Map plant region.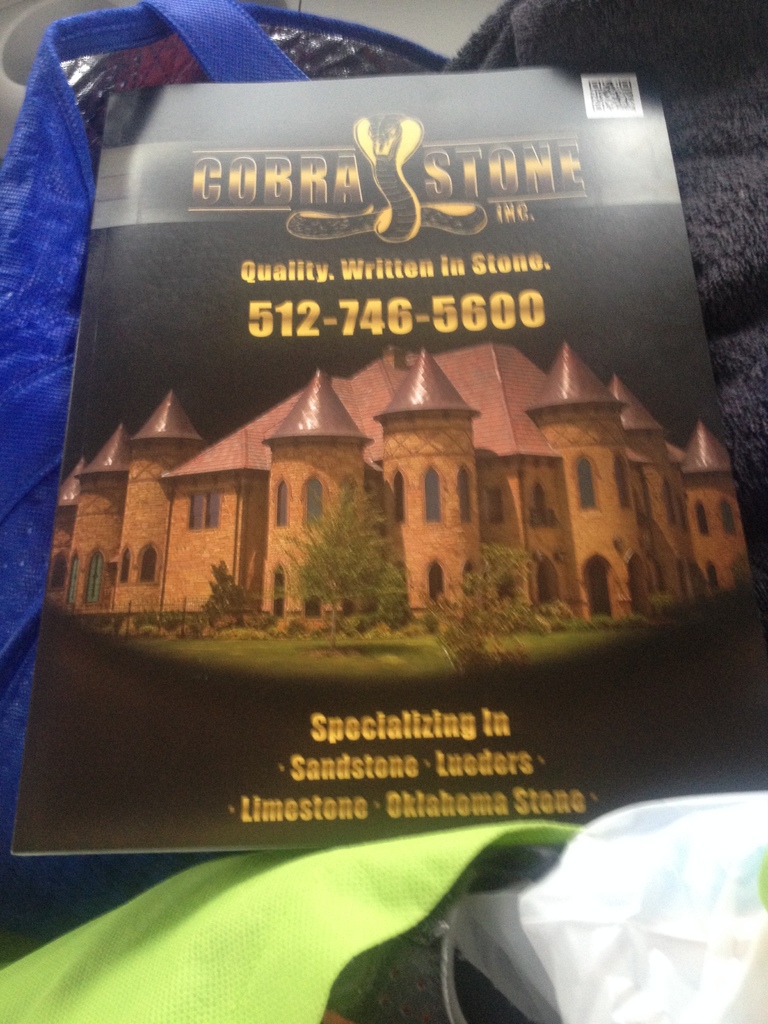
Mapped to [left=279, top=491, right=438, bottom=634].
